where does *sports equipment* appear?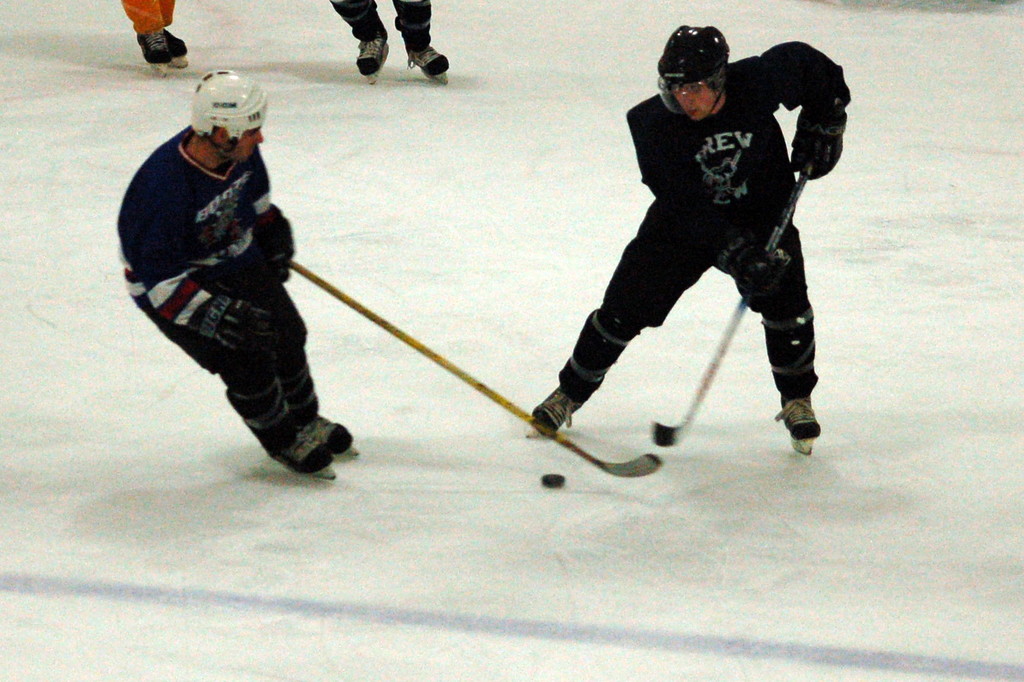
Appears at (x1=351, y1=31, x2=393, y2=84).
